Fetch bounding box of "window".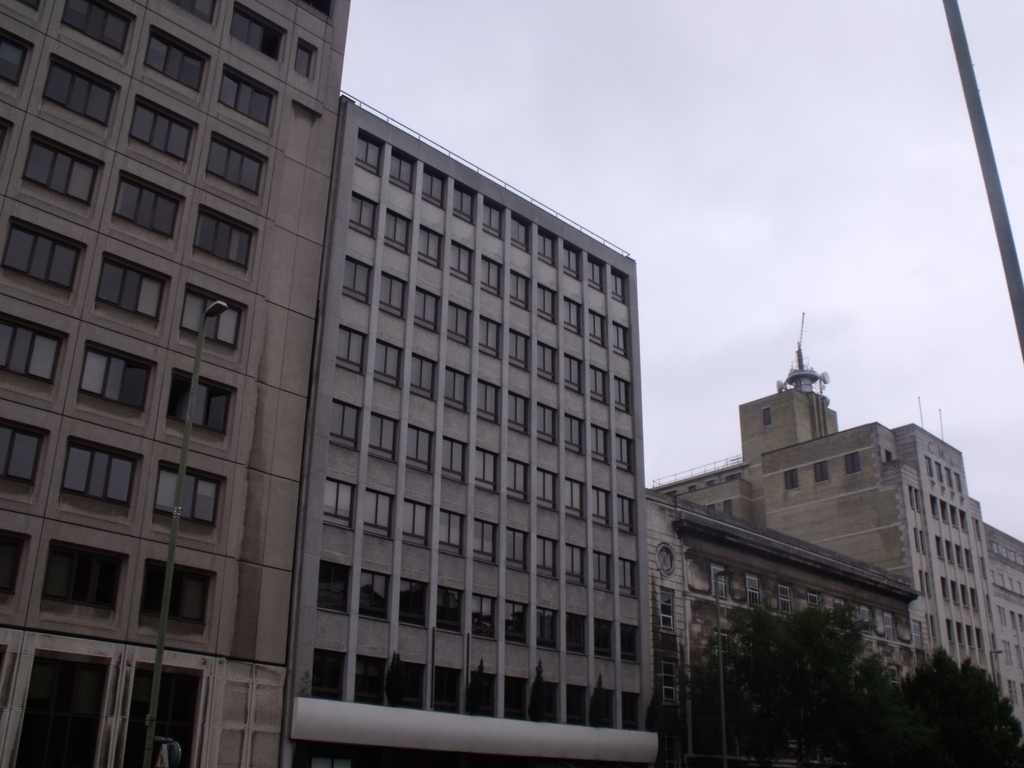
Bbox: 848,453,860,476.
